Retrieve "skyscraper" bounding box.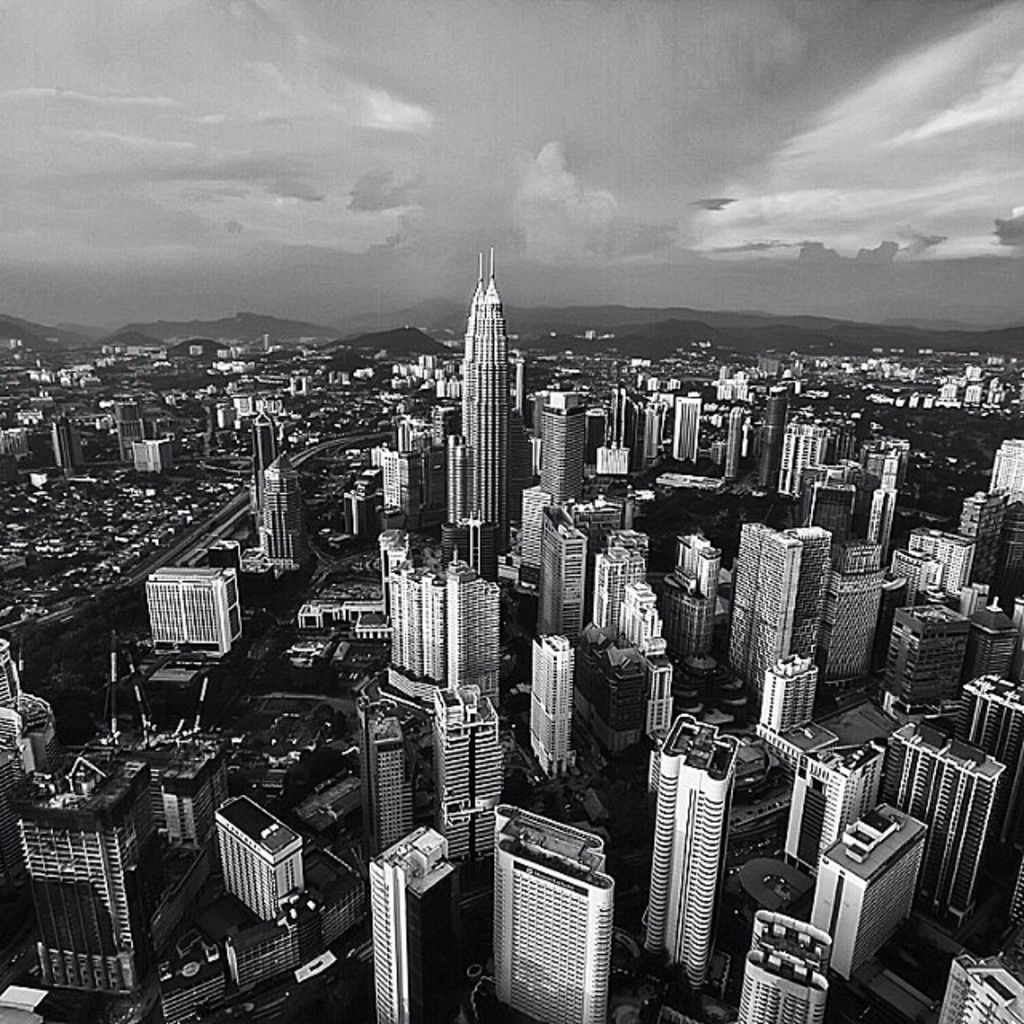
Bounding box: [x1=539, y1=506, x2=587, y2=640].
